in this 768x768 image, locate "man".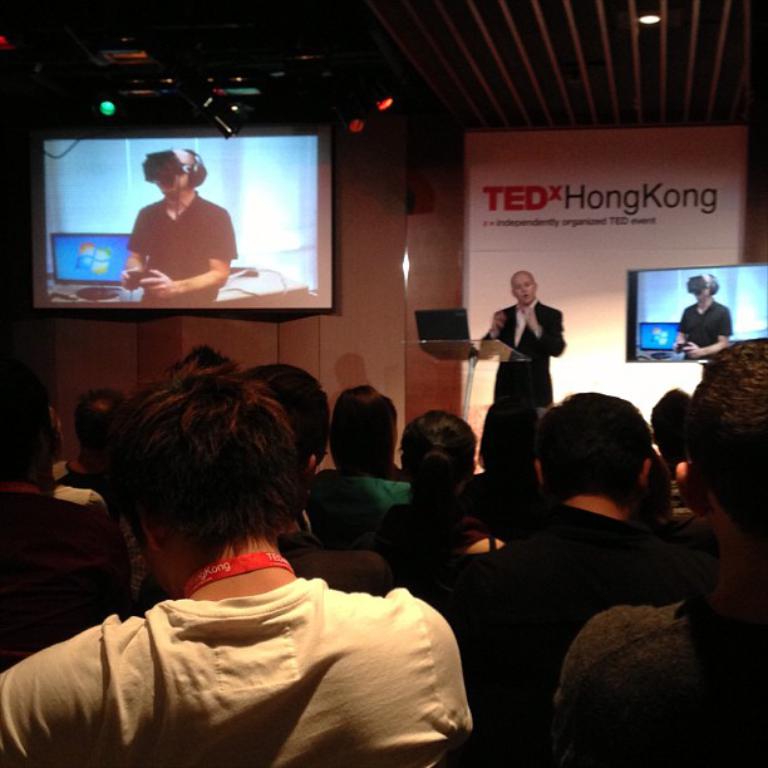
Bounding box: bbox(678, 267, 735, 359).
